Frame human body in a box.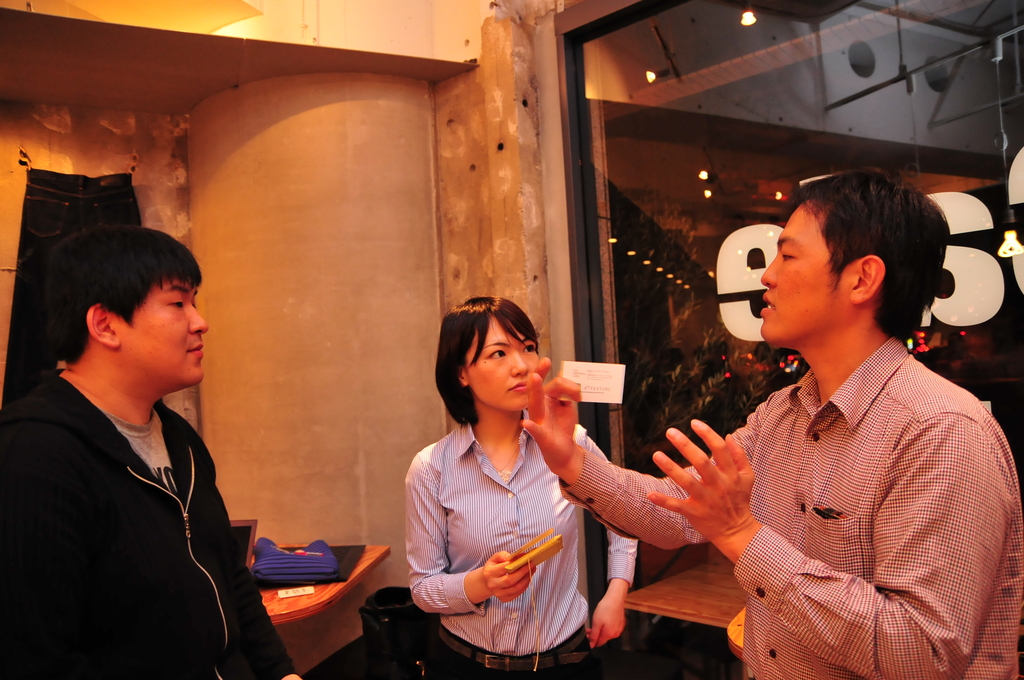
crop(519, 334, 1023, 679).
